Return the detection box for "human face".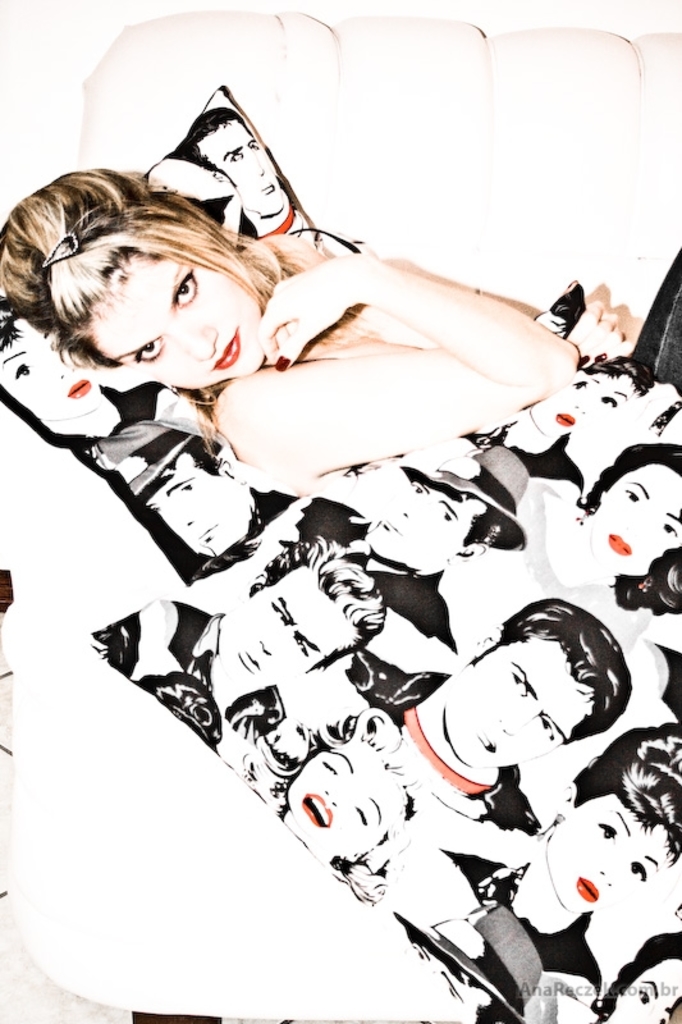
Rect(5, 312, 95, 419).
